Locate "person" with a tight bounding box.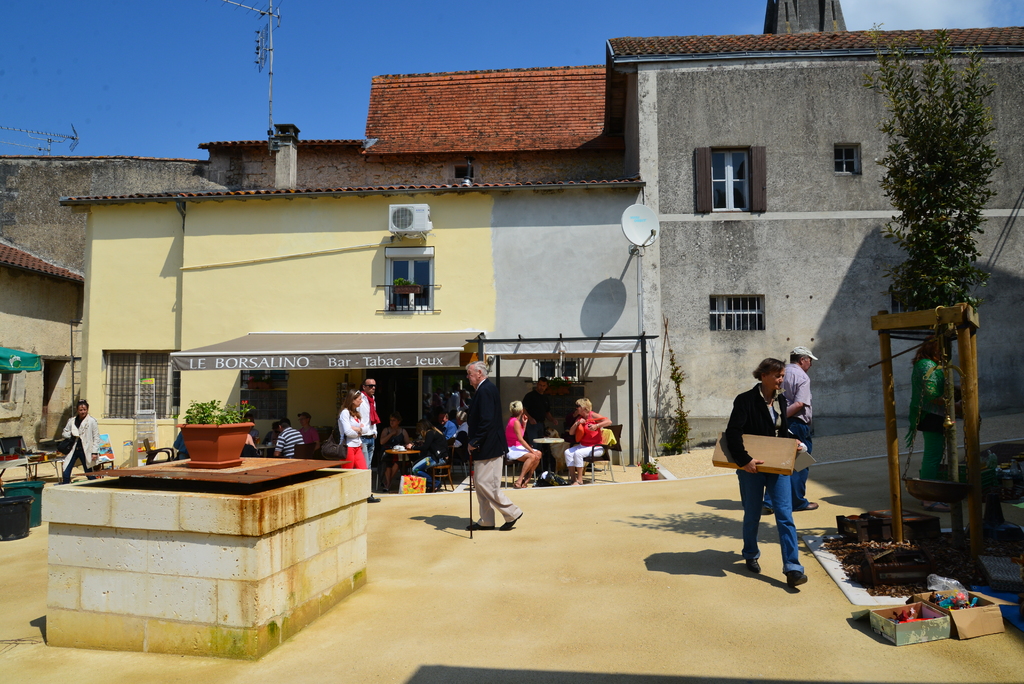
(58, 397, 102, 484).
